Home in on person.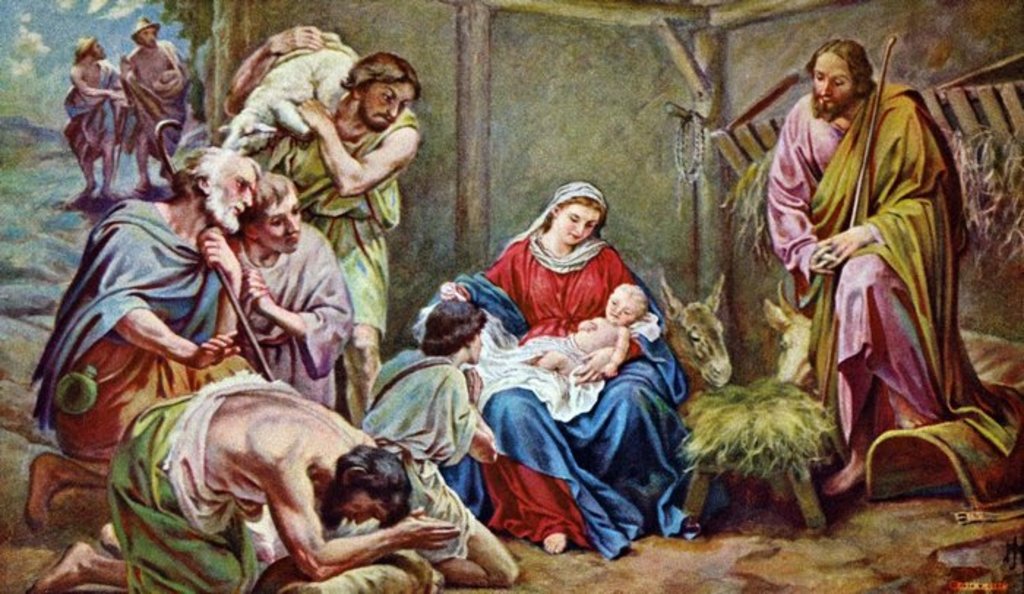
Homed in at <box>209,177,351,401</box>.
